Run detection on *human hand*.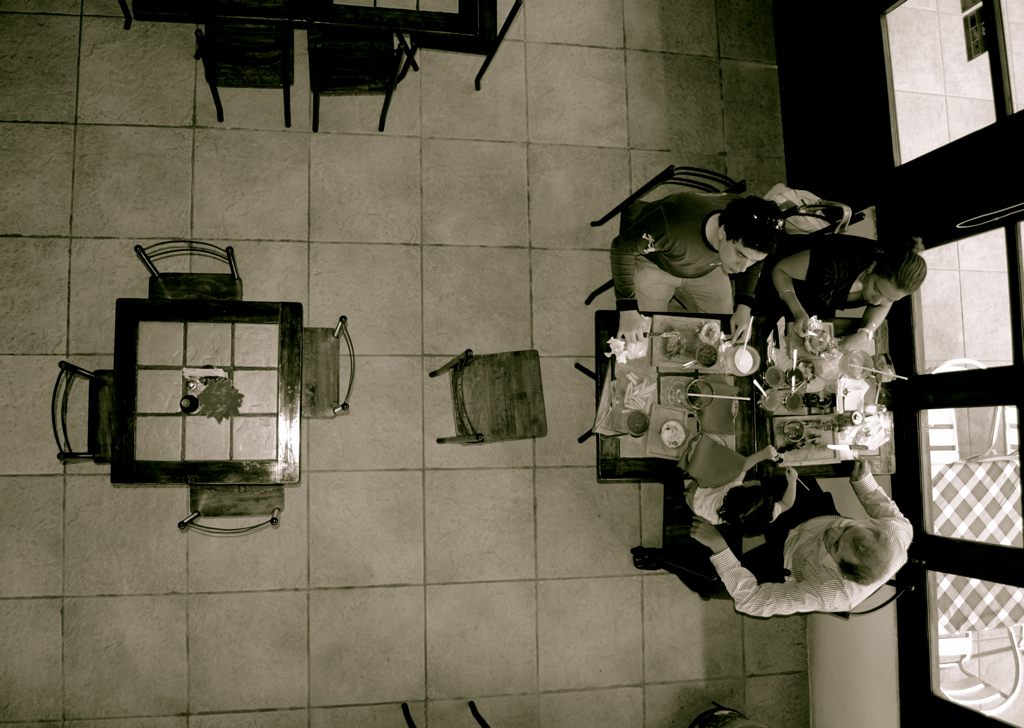
Result: <bbox>690, 516, 721, 553</bbox>.
